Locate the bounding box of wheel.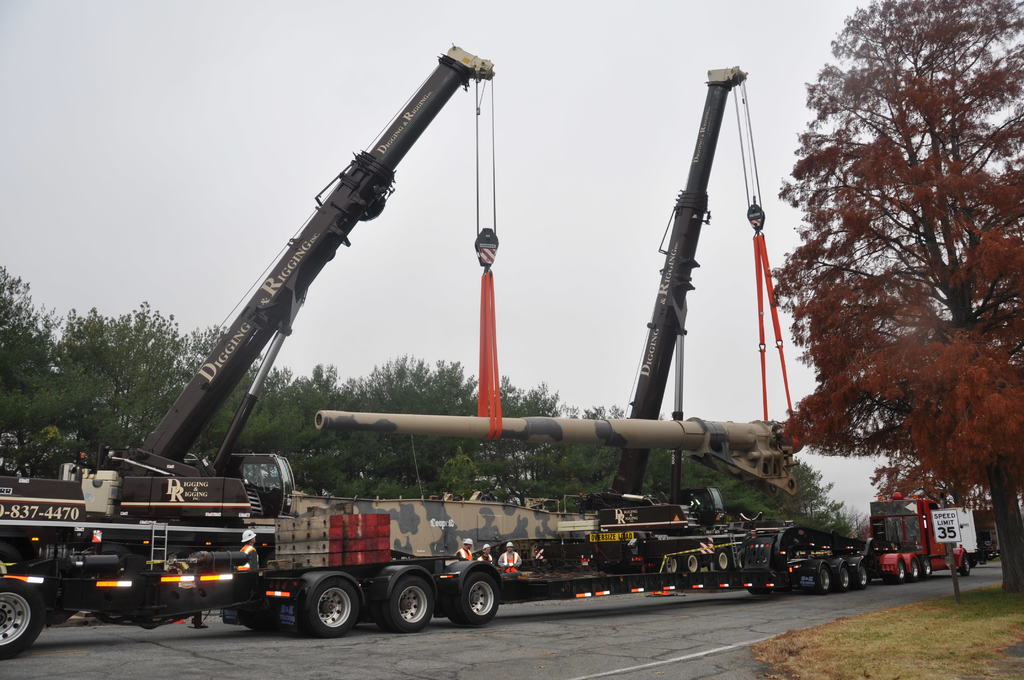
Bounding box: Rect(717, 551, 728, 567).
